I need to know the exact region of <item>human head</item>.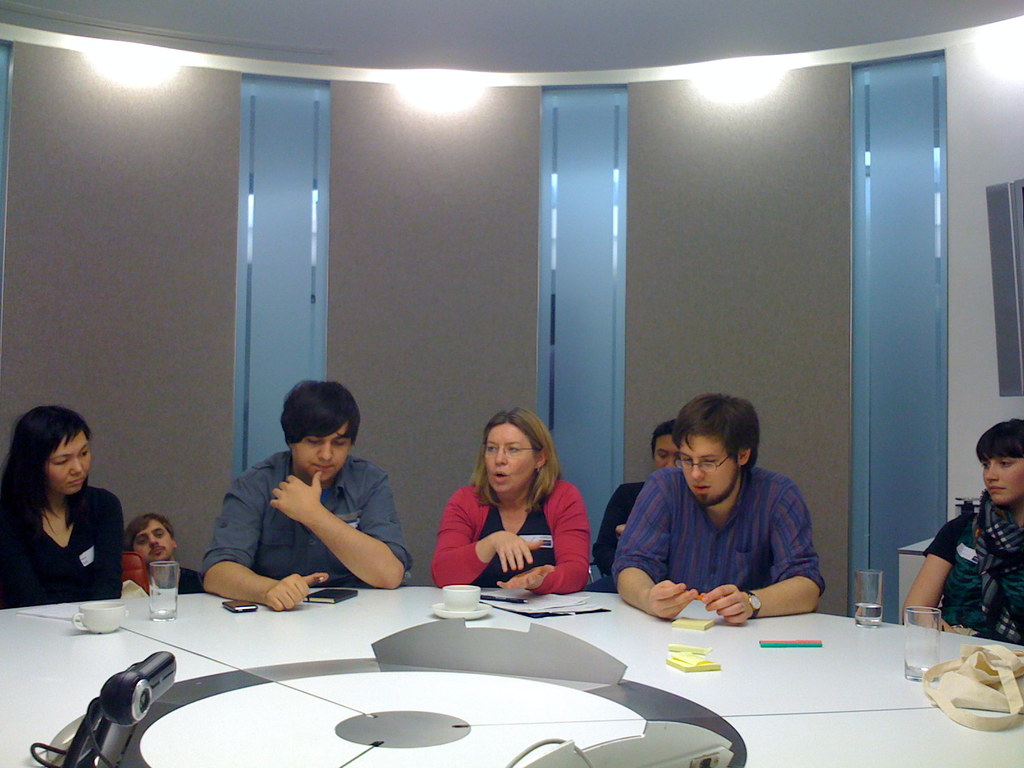
Region: l=127, t=511, r=177, b=560.
